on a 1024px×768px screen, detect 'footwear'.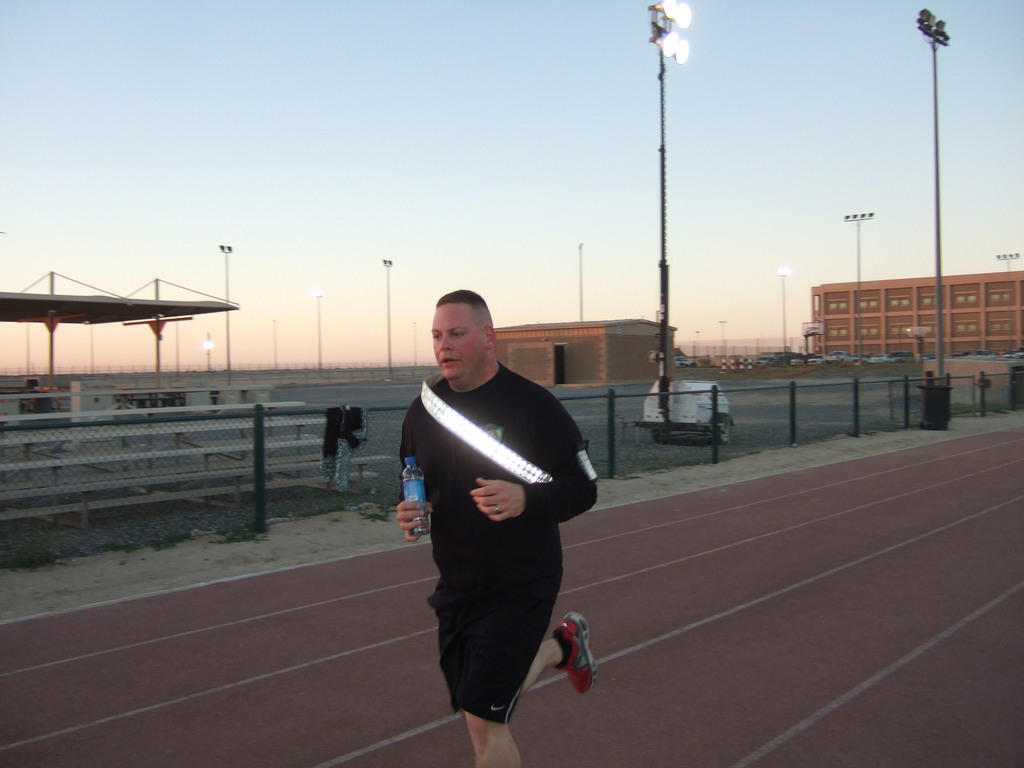
l=538, t=622, r=597, b=710.
